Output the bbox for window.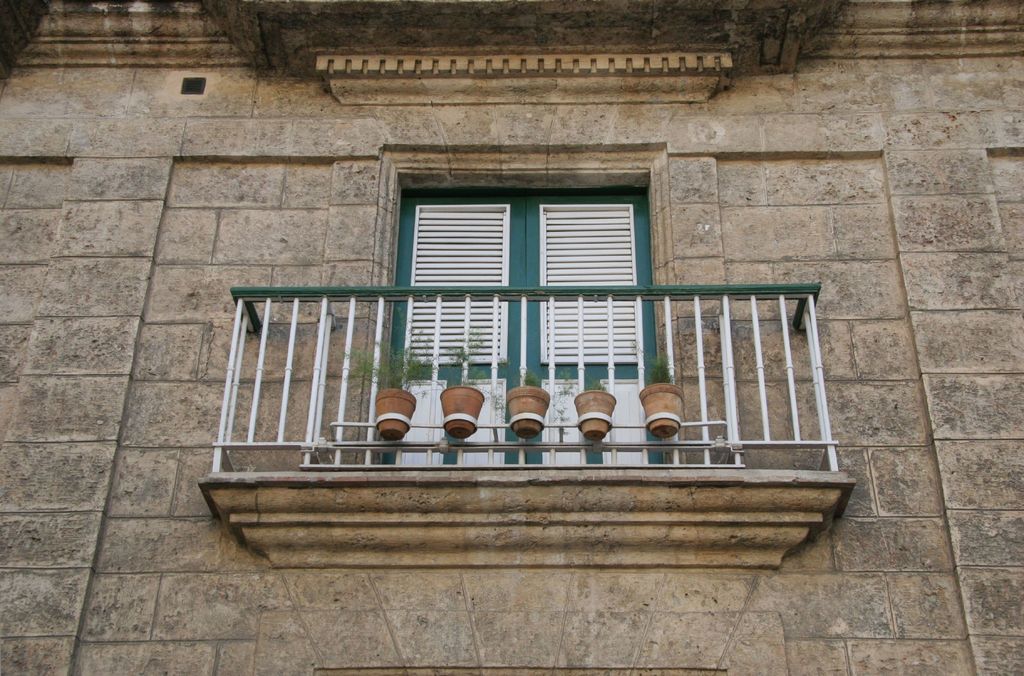
399, 167, 710, 434.
